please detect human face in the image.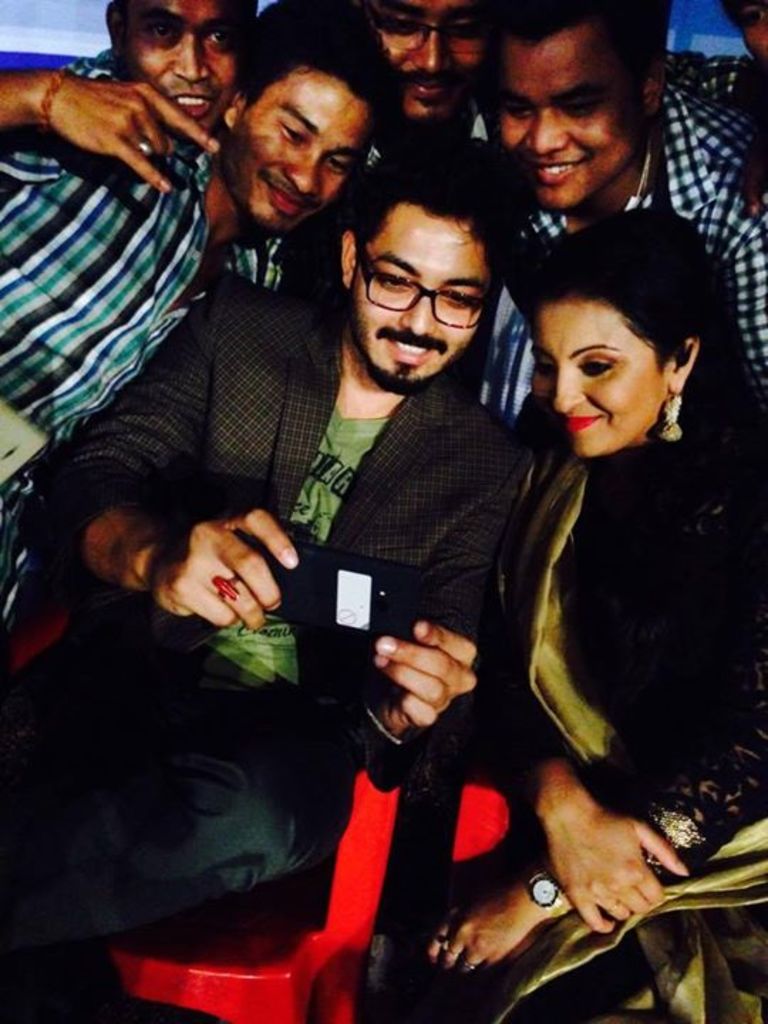
pyautogui.locateOnScreen(498, 14, 647, 215).
